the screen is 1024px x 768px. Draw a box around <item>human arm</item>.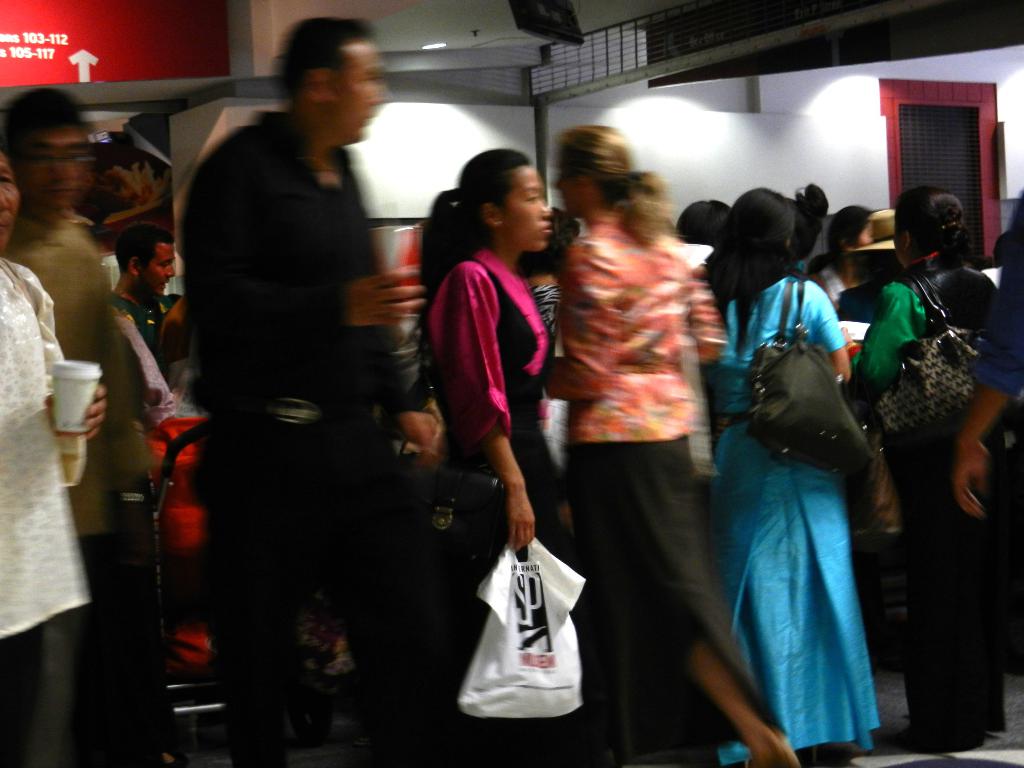
<box>399,408,445,474</box>.
